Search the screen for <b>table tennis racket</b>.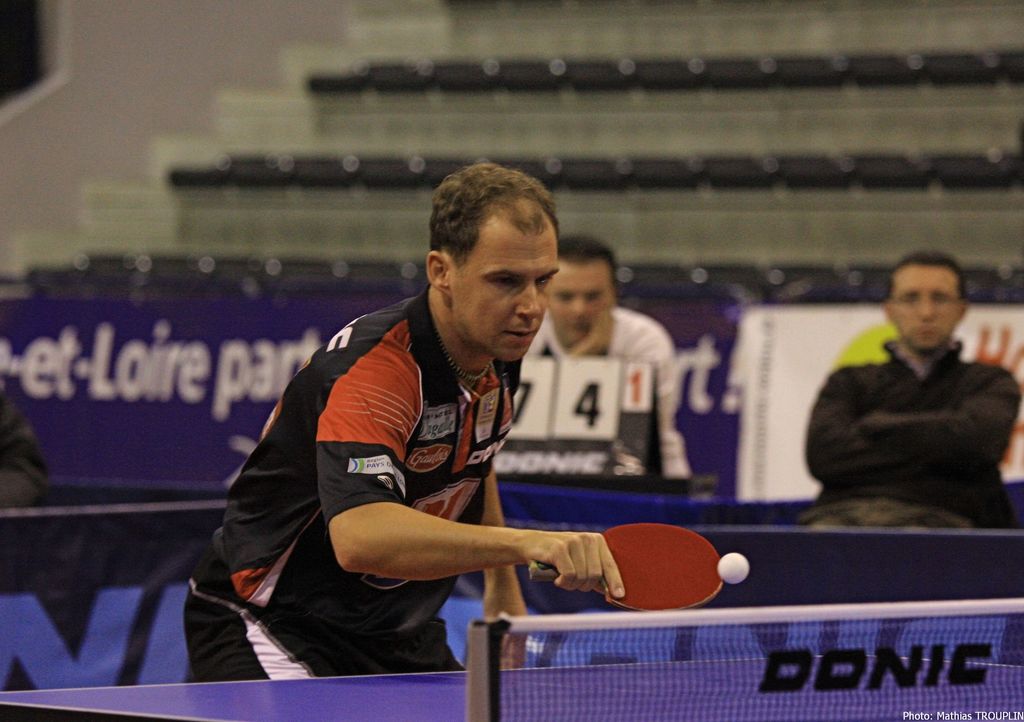
Found at l=529, t=523, r=724, b=614.
